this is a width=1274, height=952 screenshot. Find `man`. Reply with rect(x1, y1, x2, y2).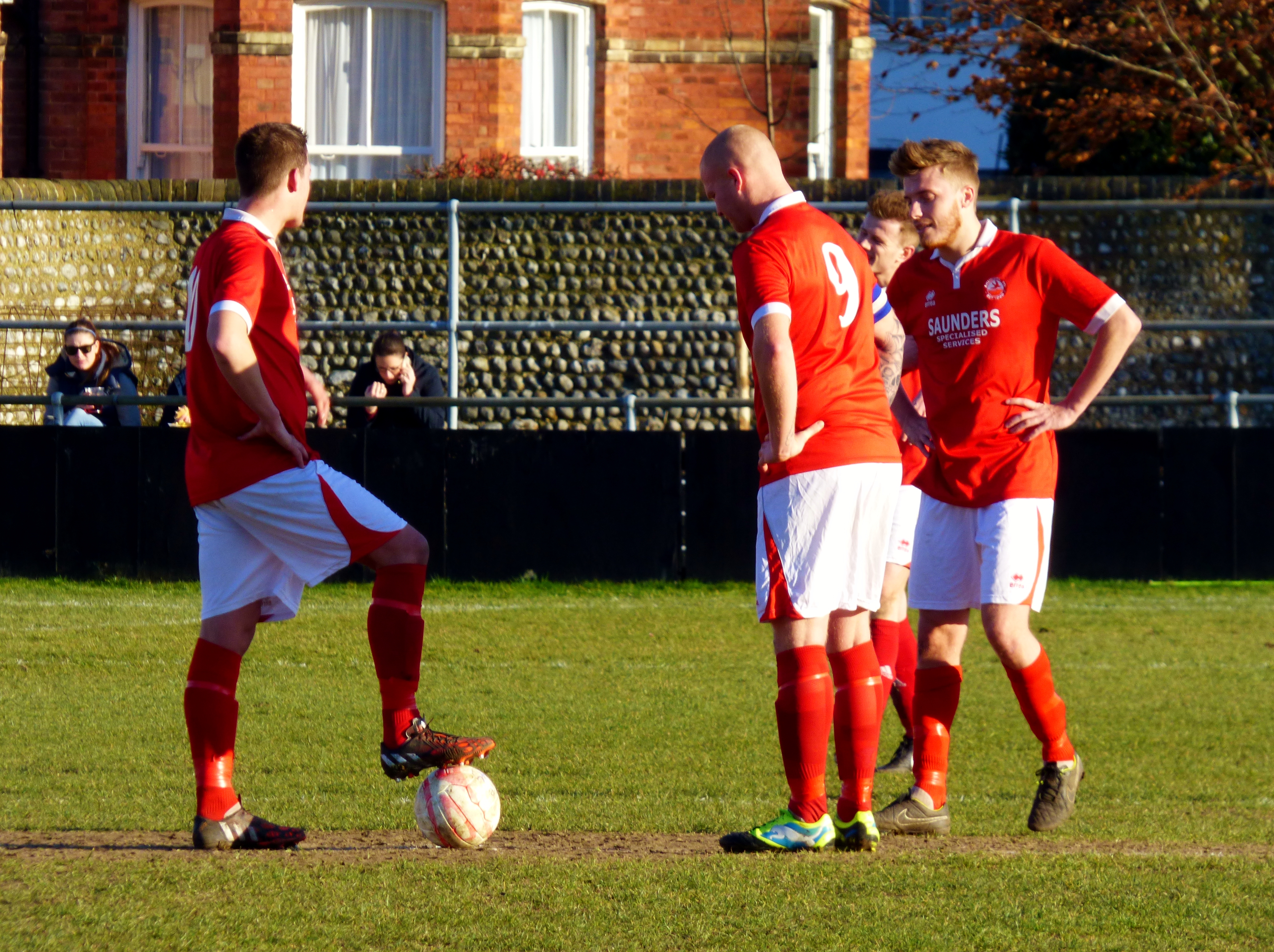
rect(212, 30, 274, 251).
